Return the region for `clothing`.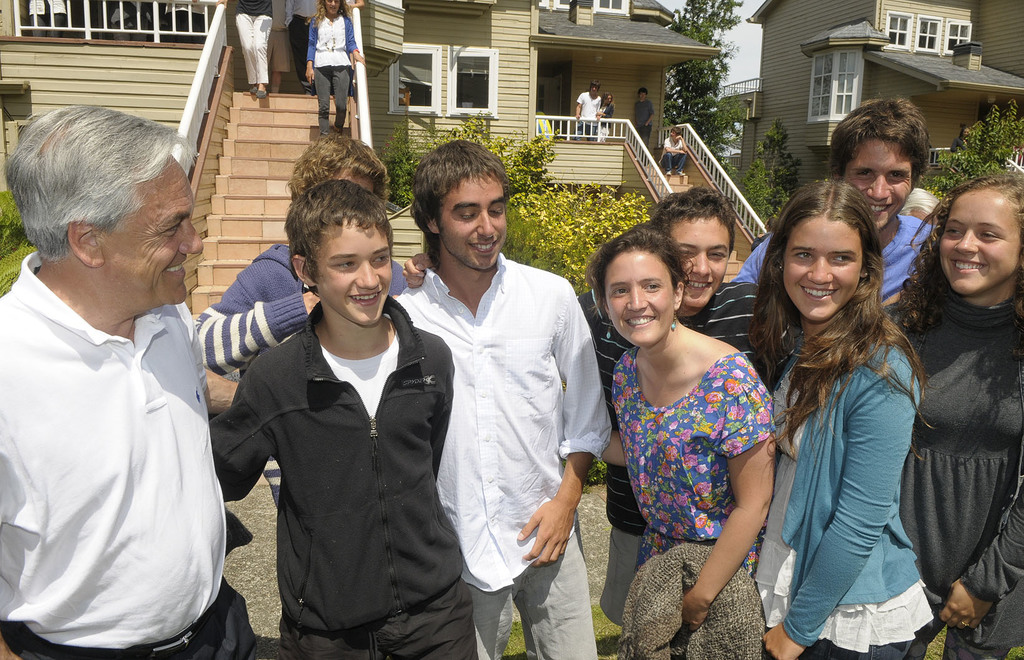
[582,292,768,645].
